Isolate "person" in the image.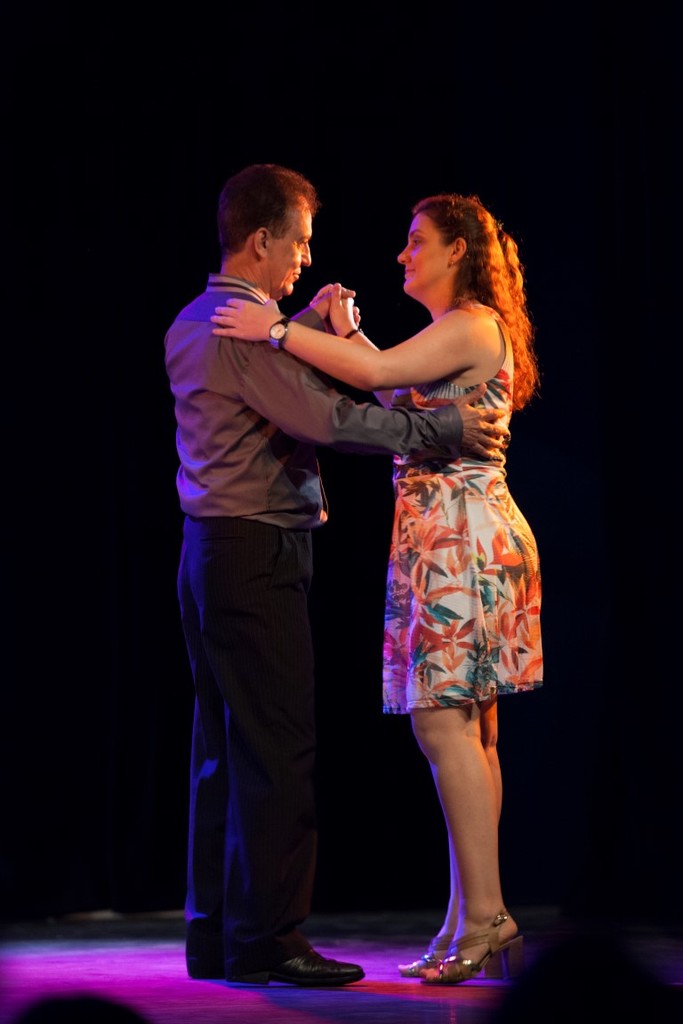
Isolated region: left=153, top=147, right=493, bottom=970.
